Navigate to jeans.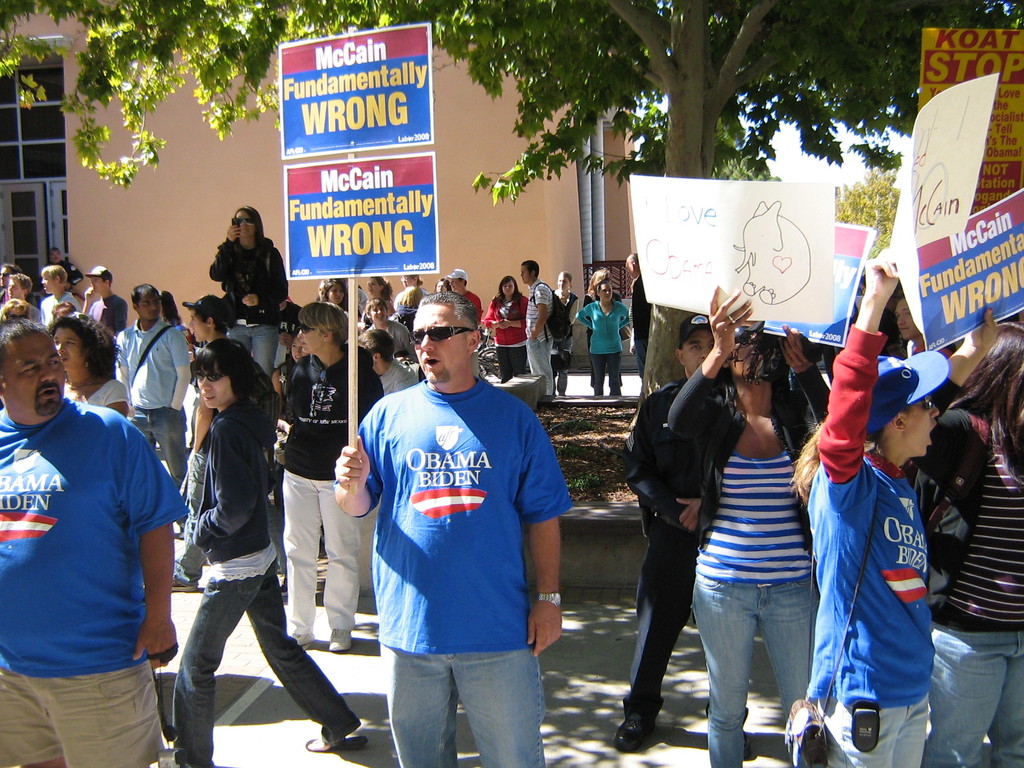
Navigation target: [x1=694, y1=576, x2=819, y2=767].
